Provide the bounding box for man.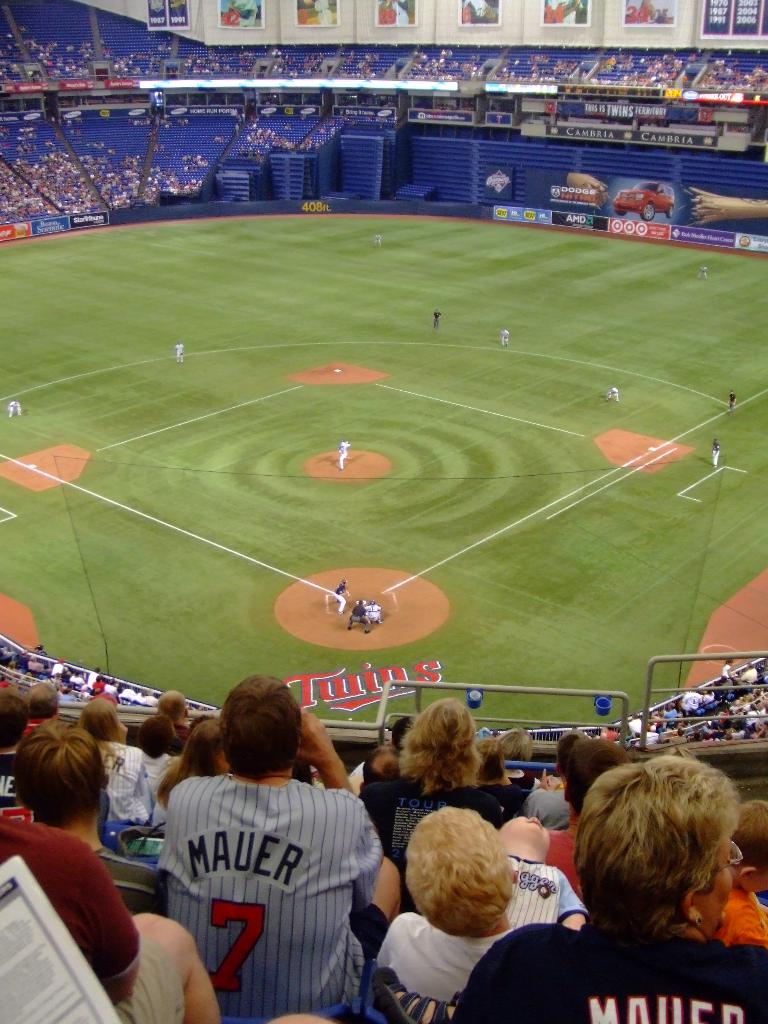
[0,811,224,1023].
